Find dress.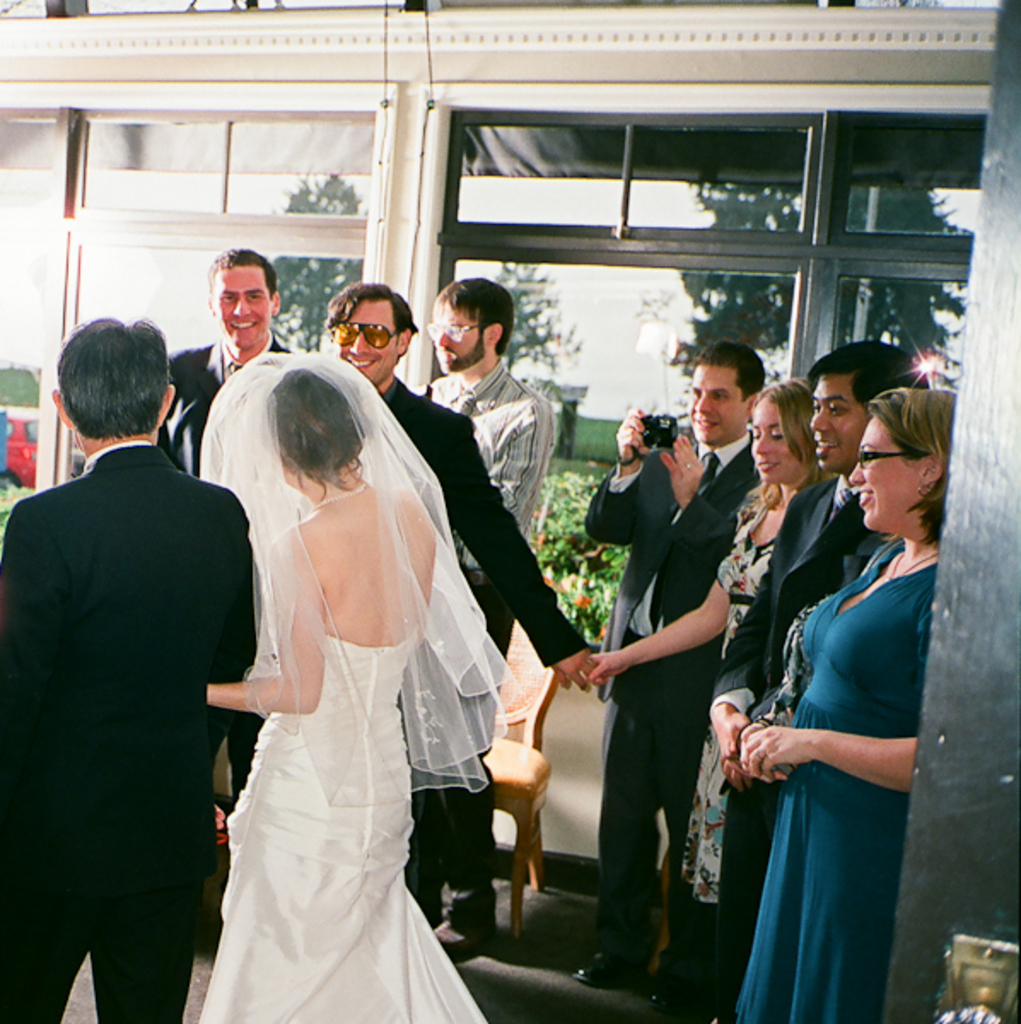
locate(196, 631, 488, 1022).
